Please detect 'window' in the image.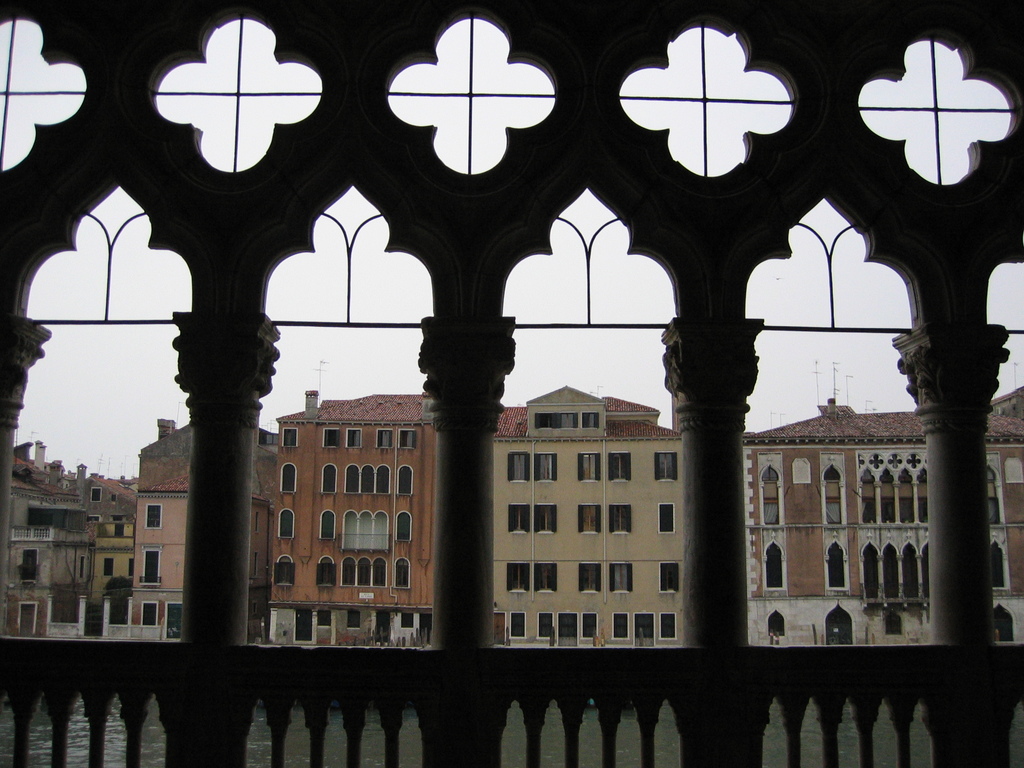
537 613 553 639.
